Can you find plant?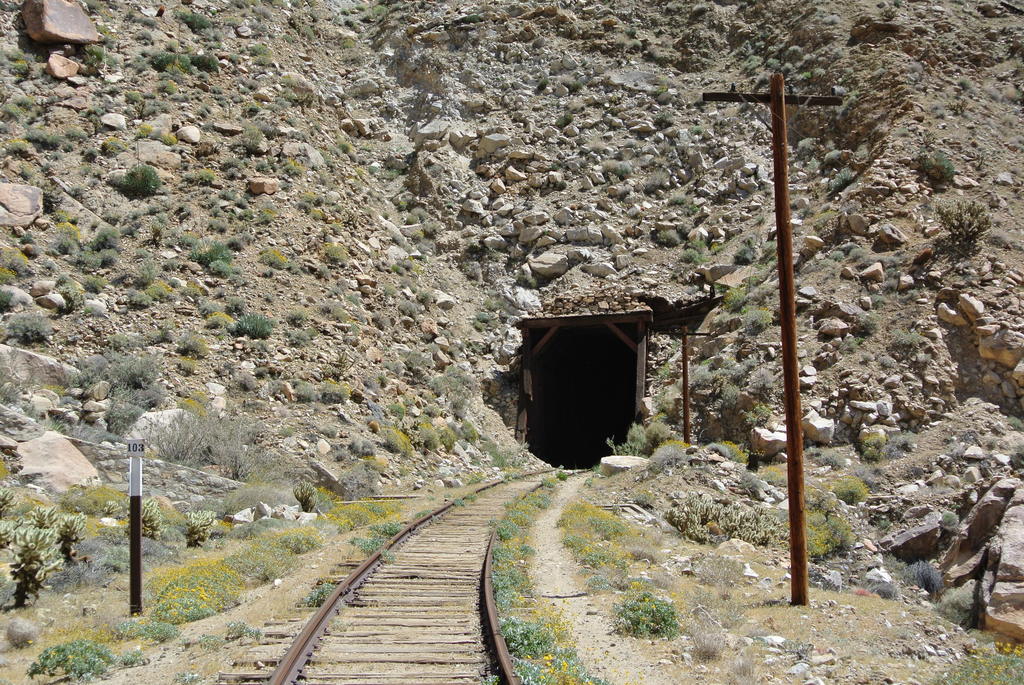
Yes, bounding box: left=884, top=6, right=899, bottom=17.
